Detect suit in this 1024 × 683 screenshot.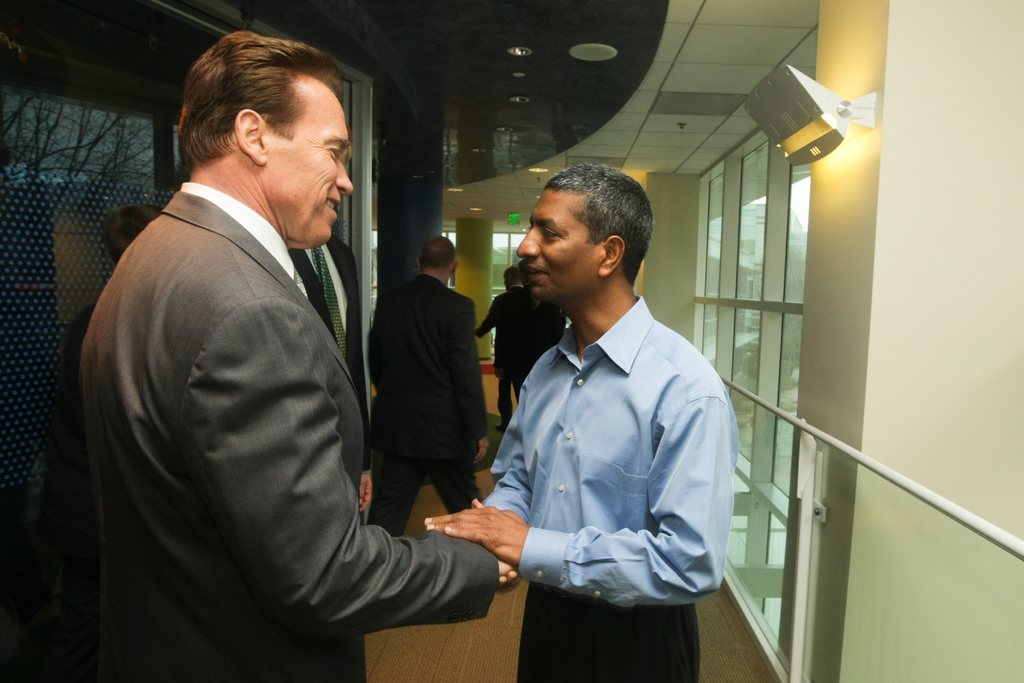
Detection: l=525, t=300, r=566, b=372.
